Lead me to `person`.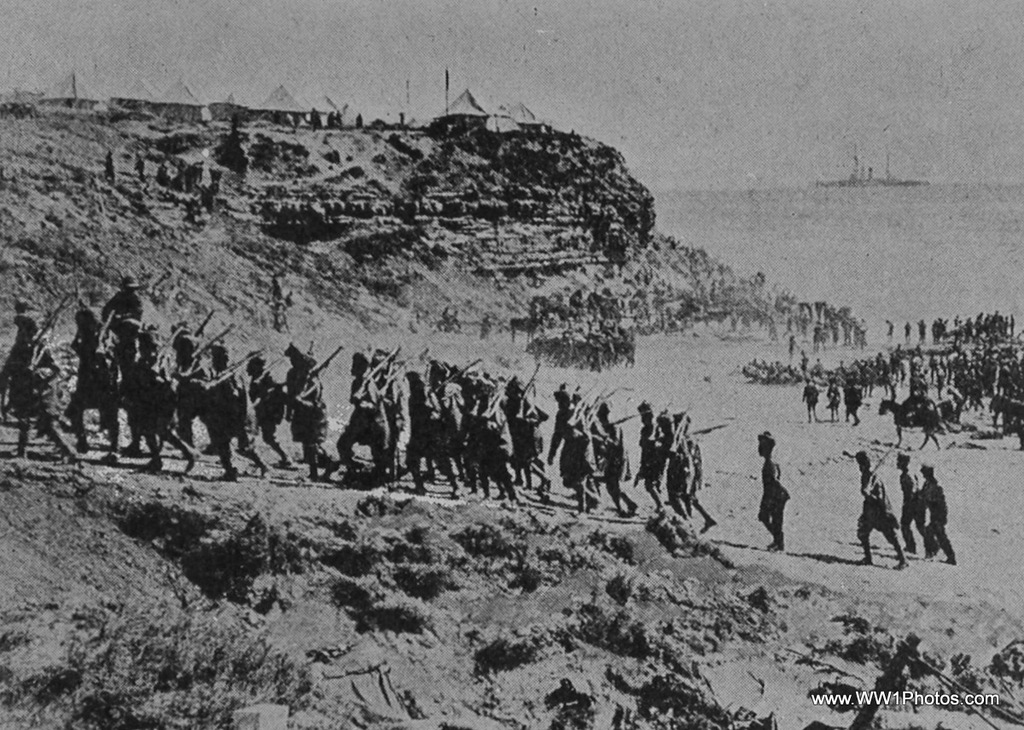
Lead to [123, 319, 172, 476].
